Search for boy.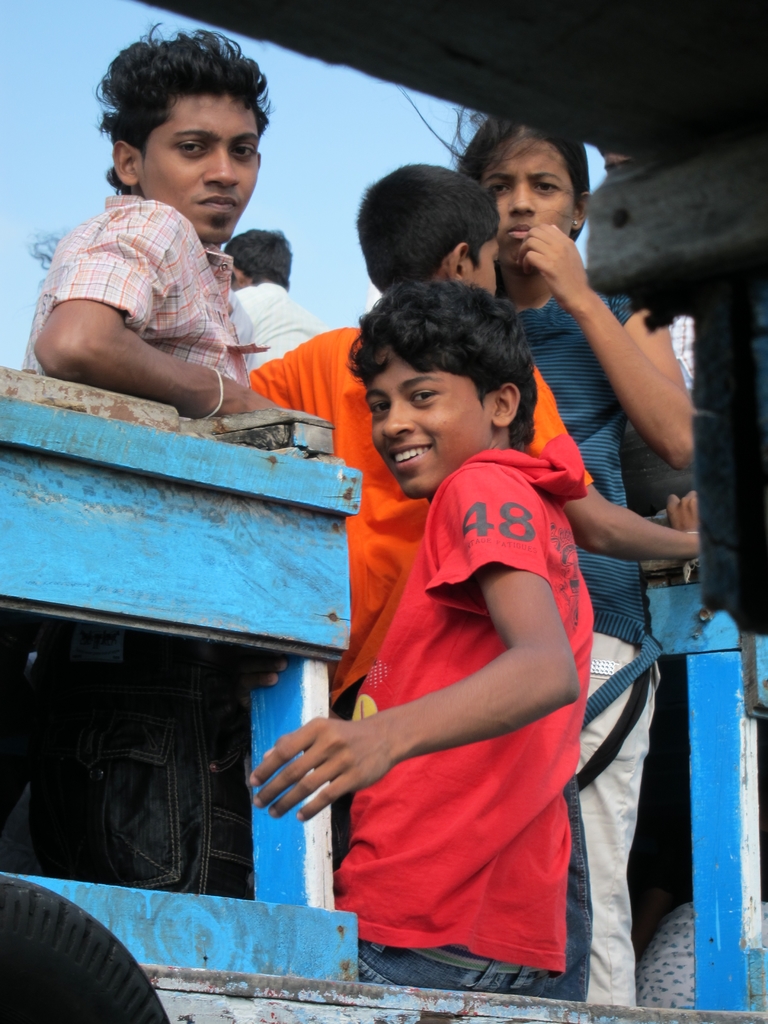
Found at 252, 269, 607, 1011.
